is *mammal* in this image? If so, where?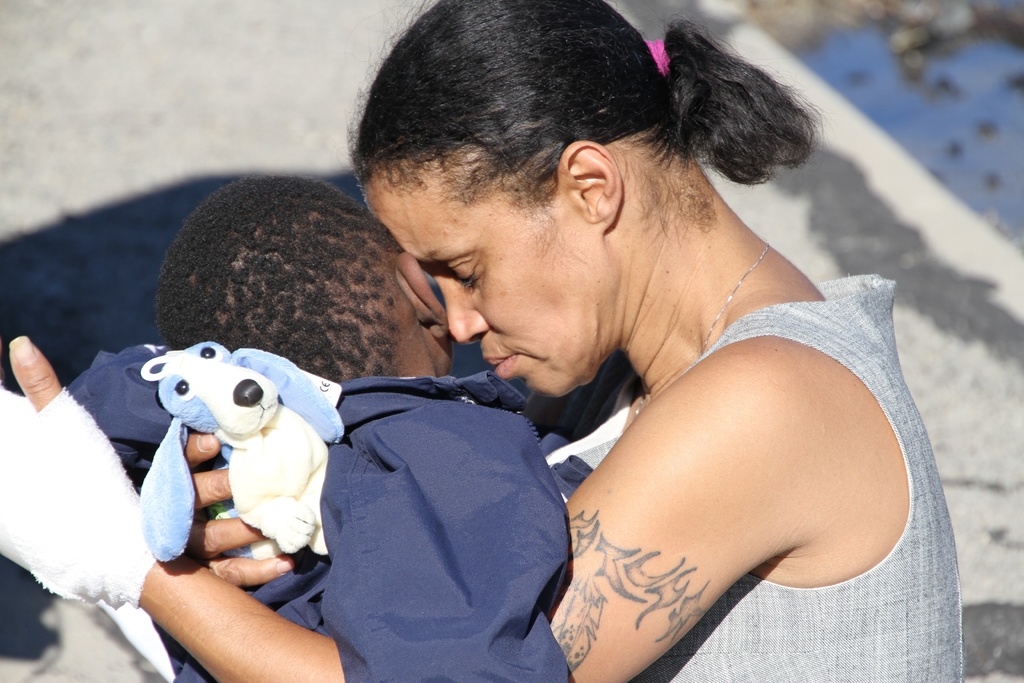
Yes, at 150,171,596,682.
